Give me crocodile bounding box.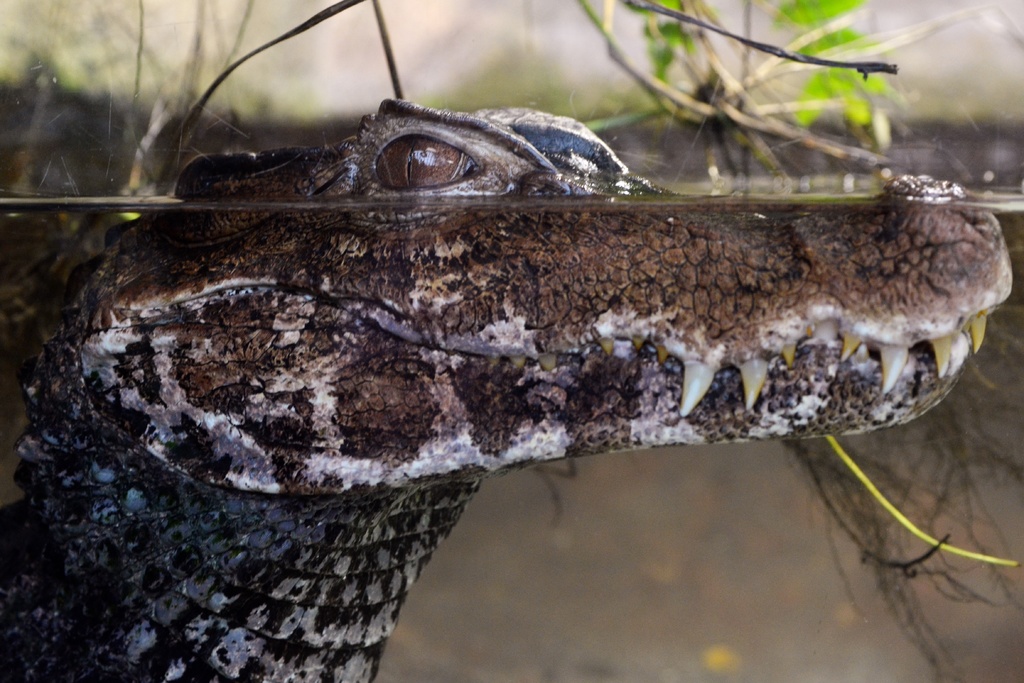
<bbox>0, 93, 1016, 682</bbox>.
